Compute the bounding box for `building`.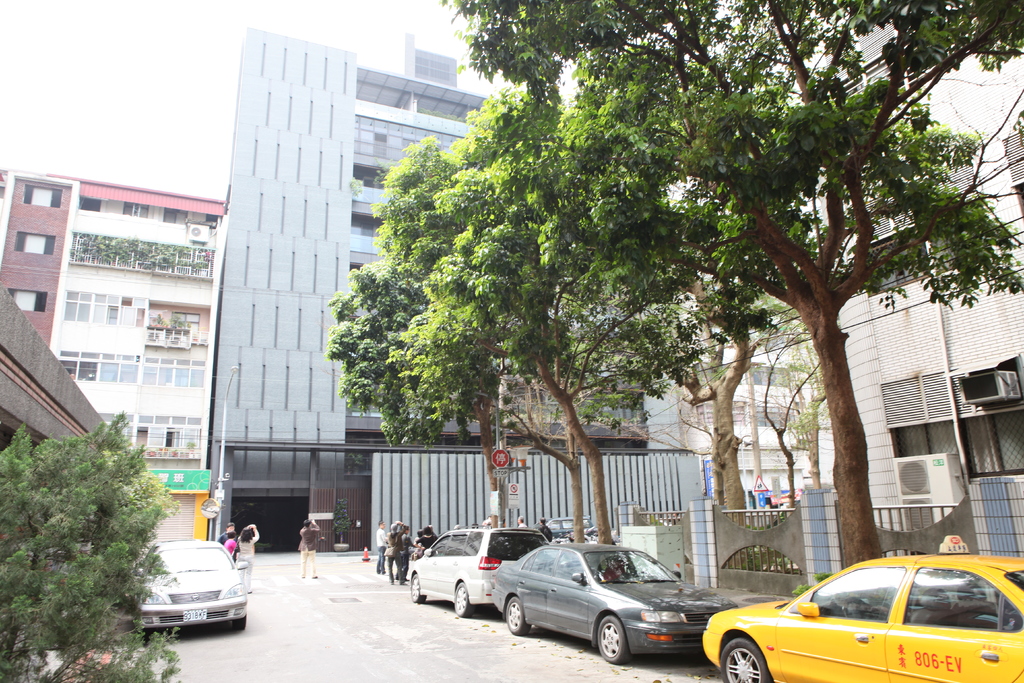
0:162:230:541.
